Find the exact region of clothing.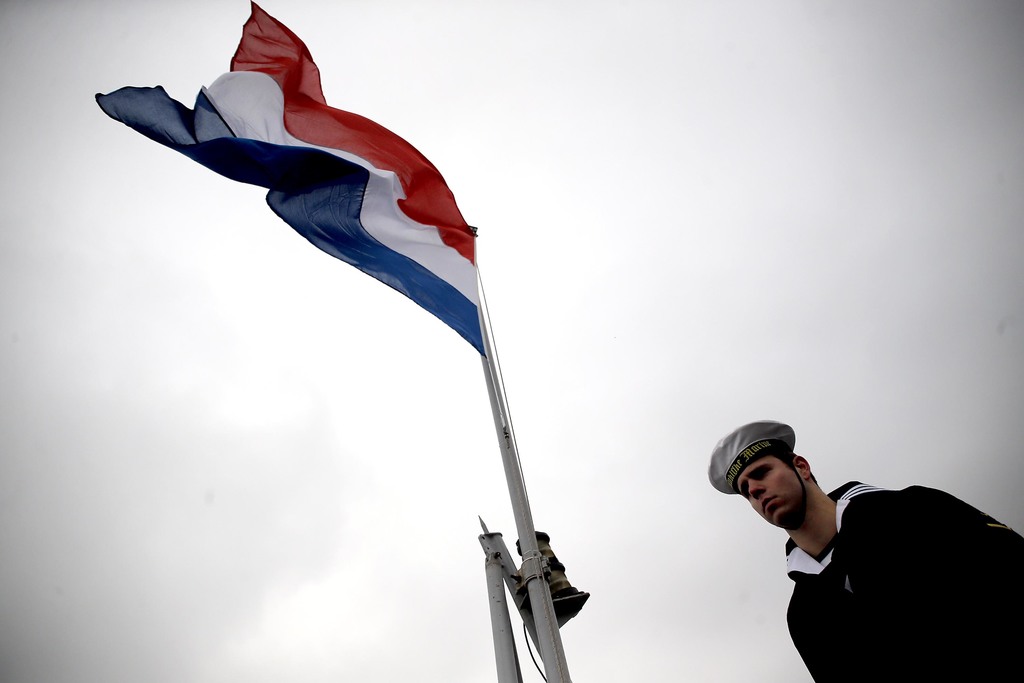
Exact region: [769,491,1023,678].
